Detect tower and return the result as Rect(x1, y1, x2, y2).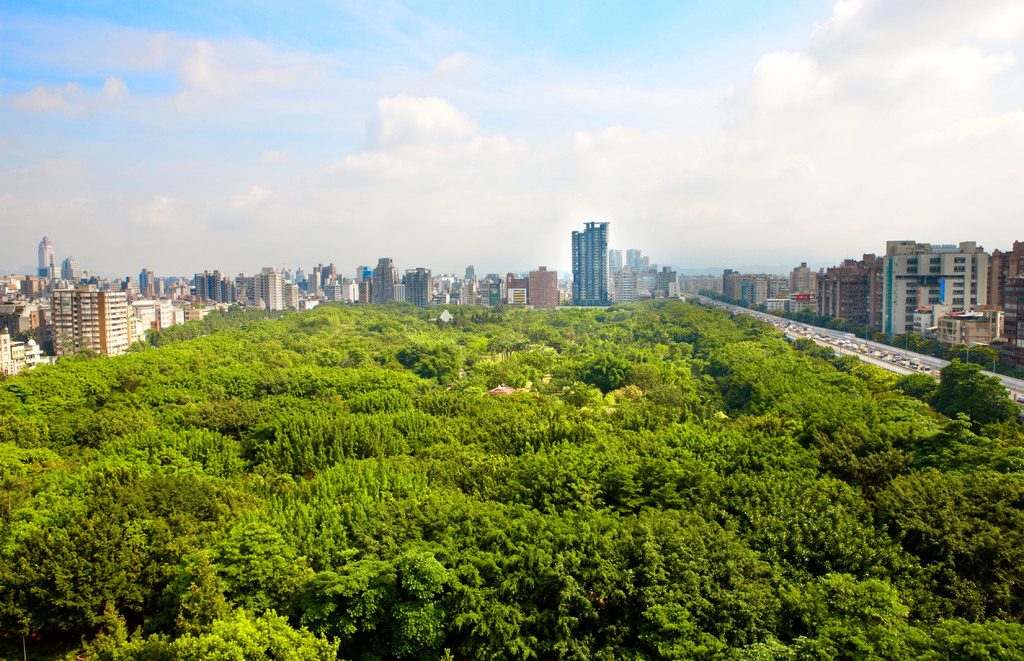
Rect(528, 268, 562, 310).
